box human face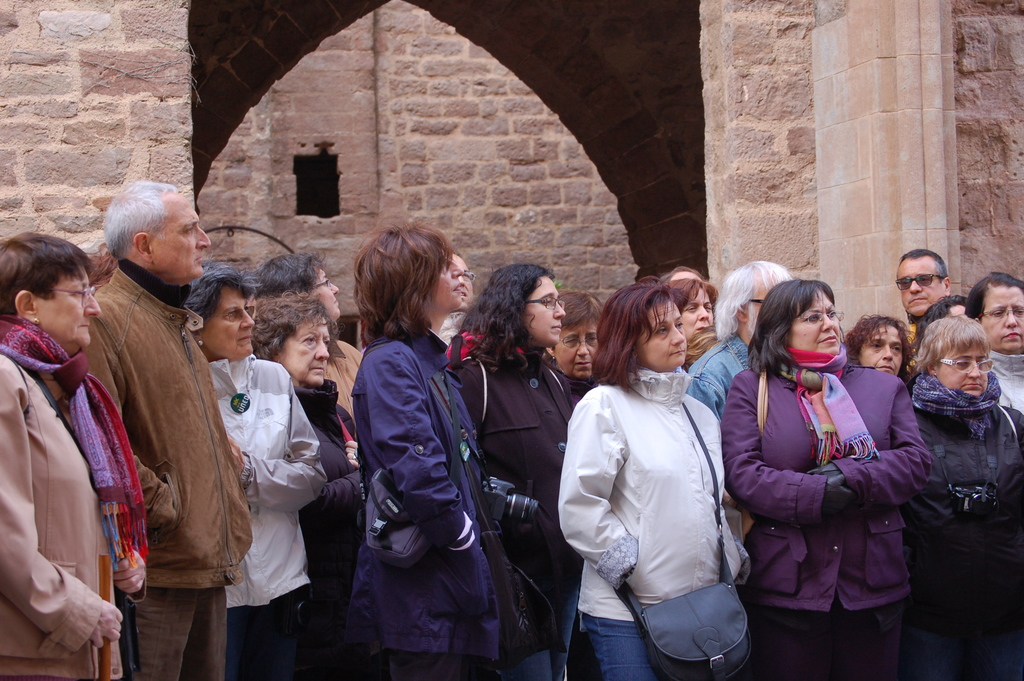
x1=150, y1=199, x2=209, y2=277
